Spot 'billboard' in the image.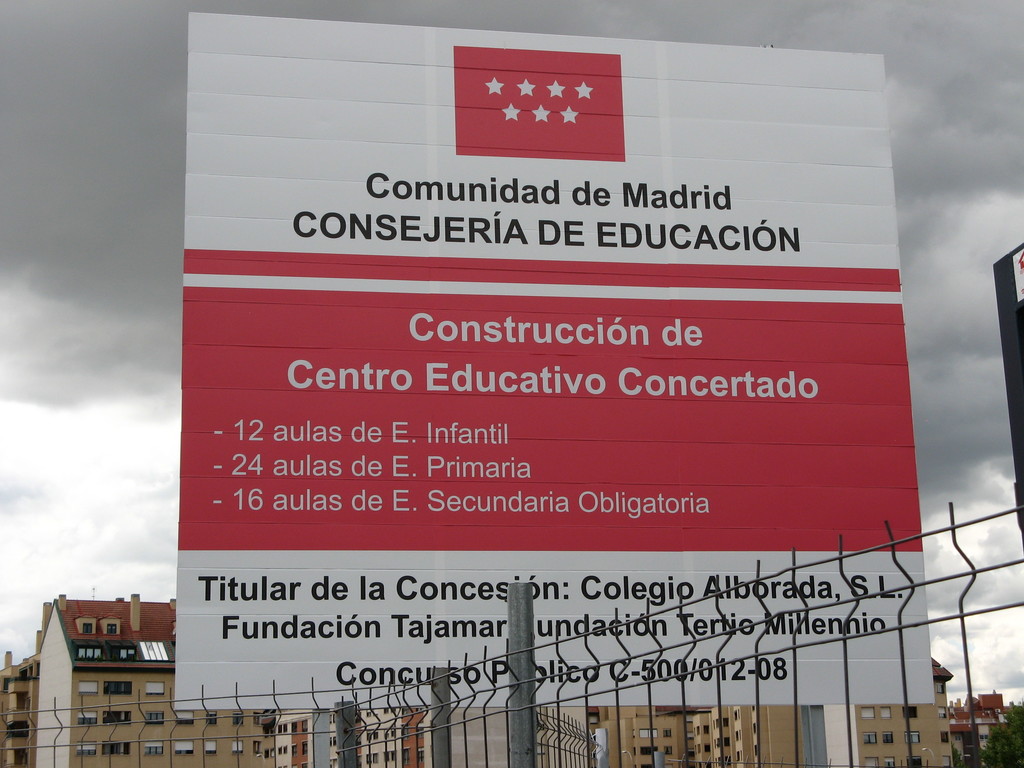
'billboard' found at [x1=151, y1=1, x2=897, y2=767].
